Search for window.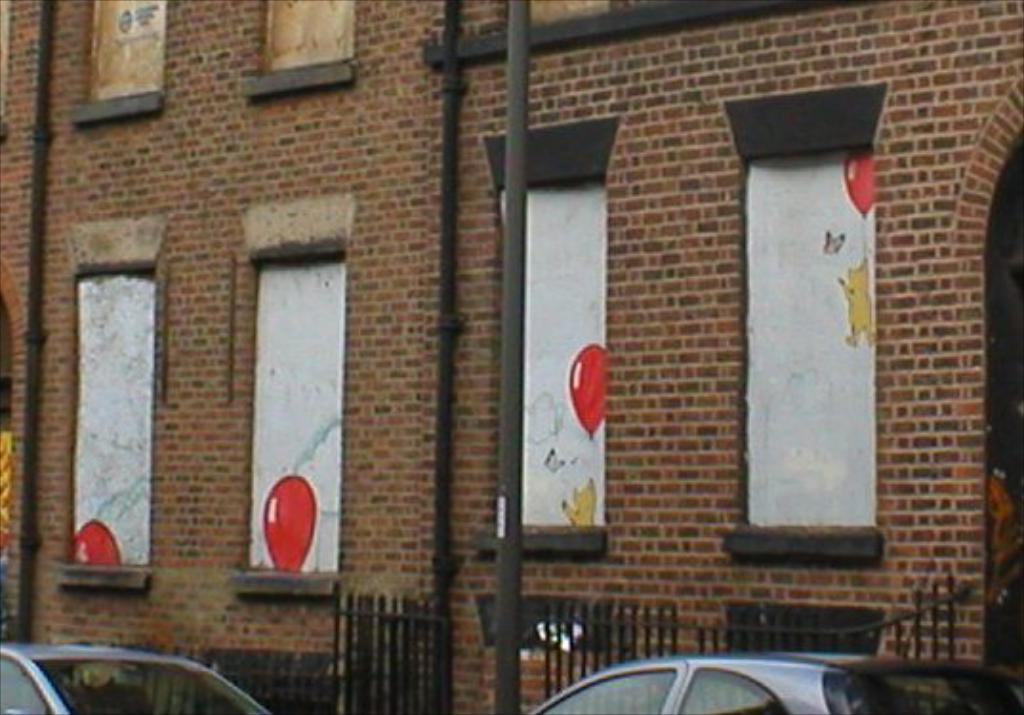
Found at <bbox>67, 269, 156, 574</bbox>.
